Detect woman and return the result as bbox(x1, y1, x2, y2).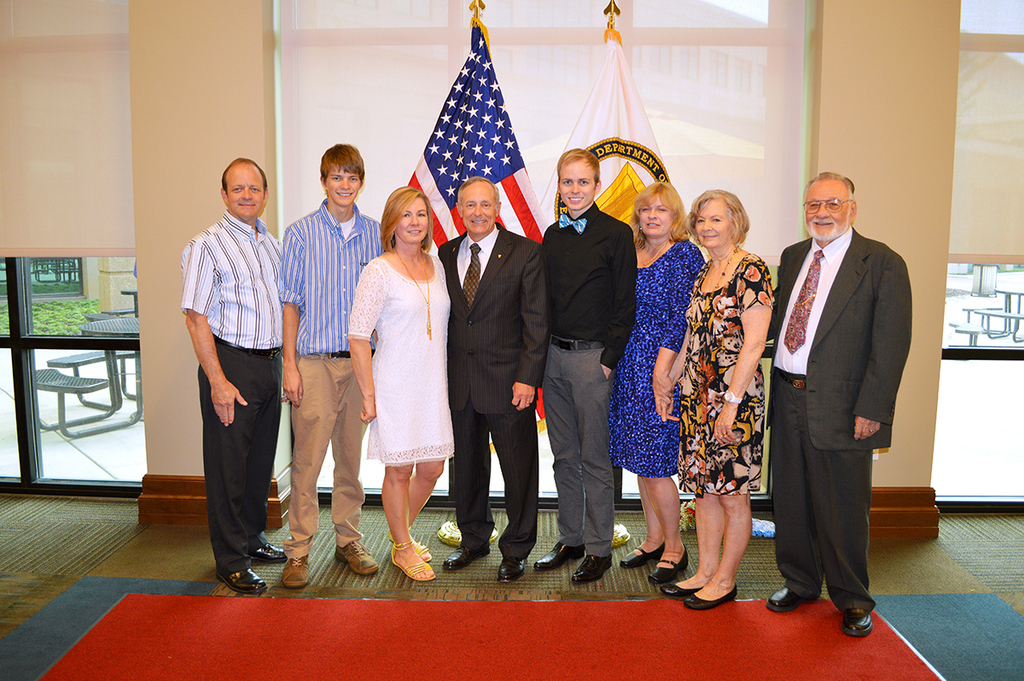
bbox(348, 176, 463, 556).
